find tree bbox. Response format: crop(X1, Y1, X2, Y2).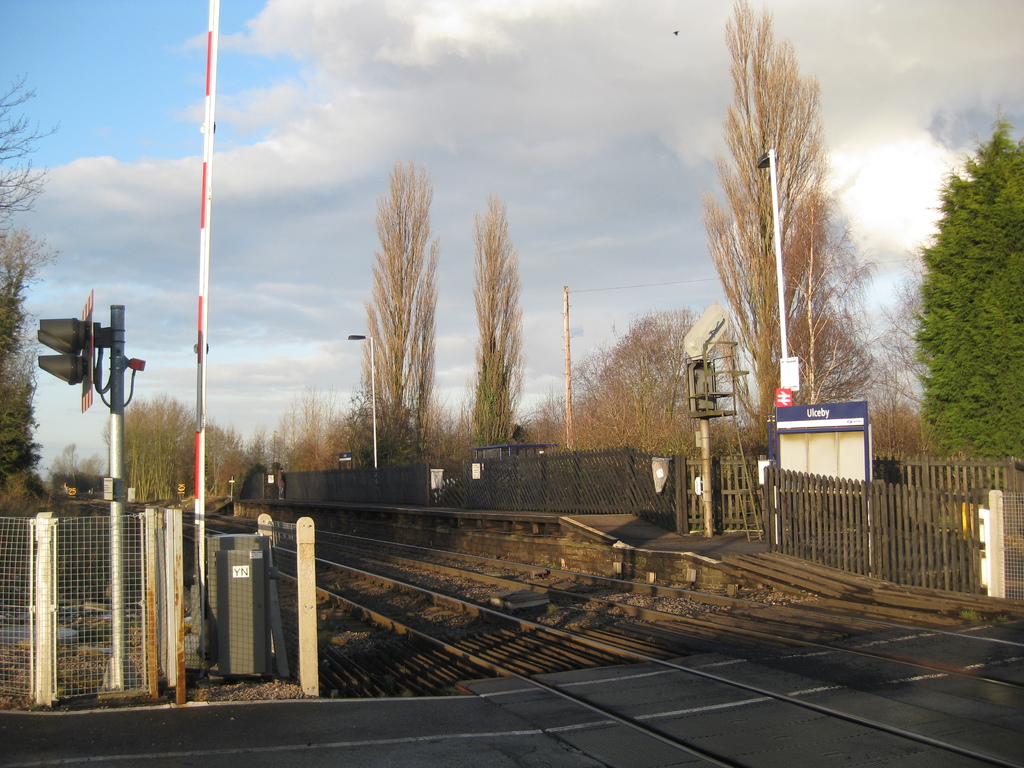
crop(103, 404, 252, 497).
